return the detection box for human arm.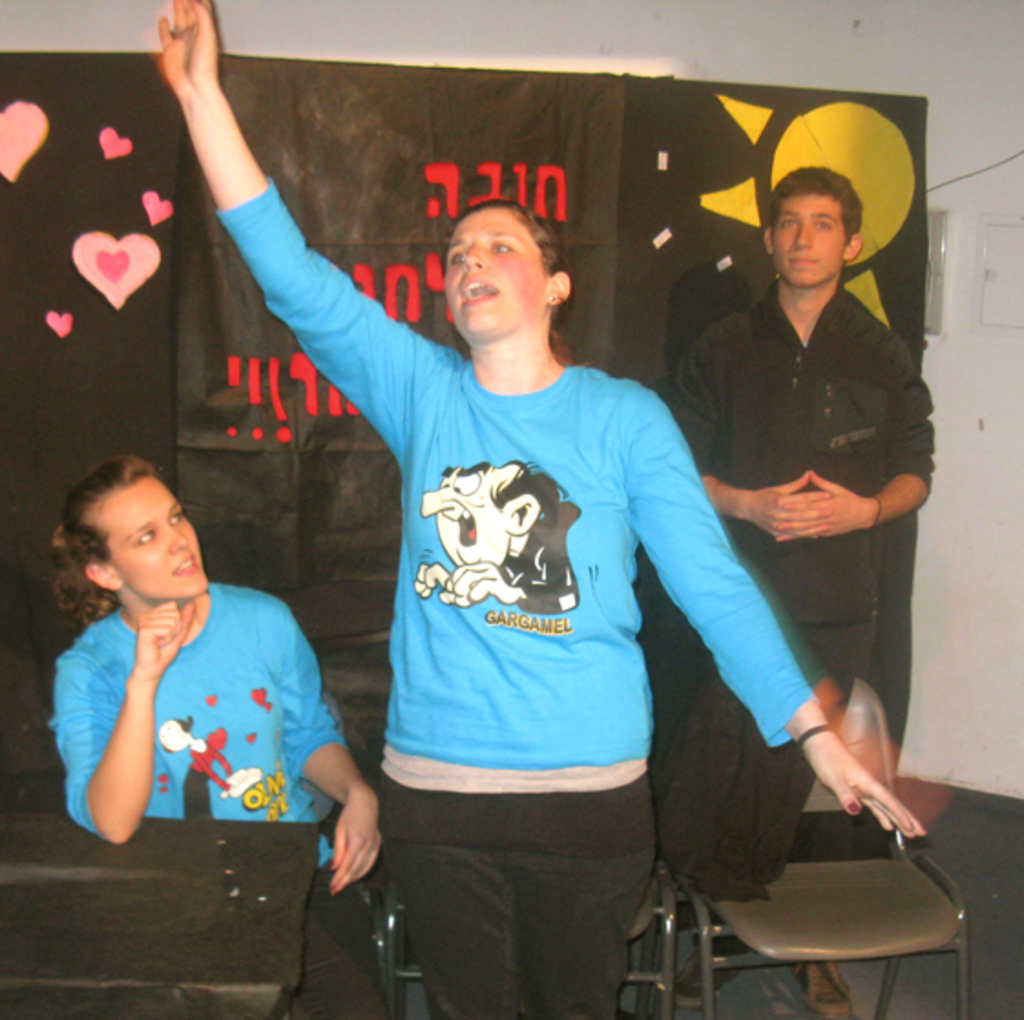
crop(644, 327, 827, 542).
